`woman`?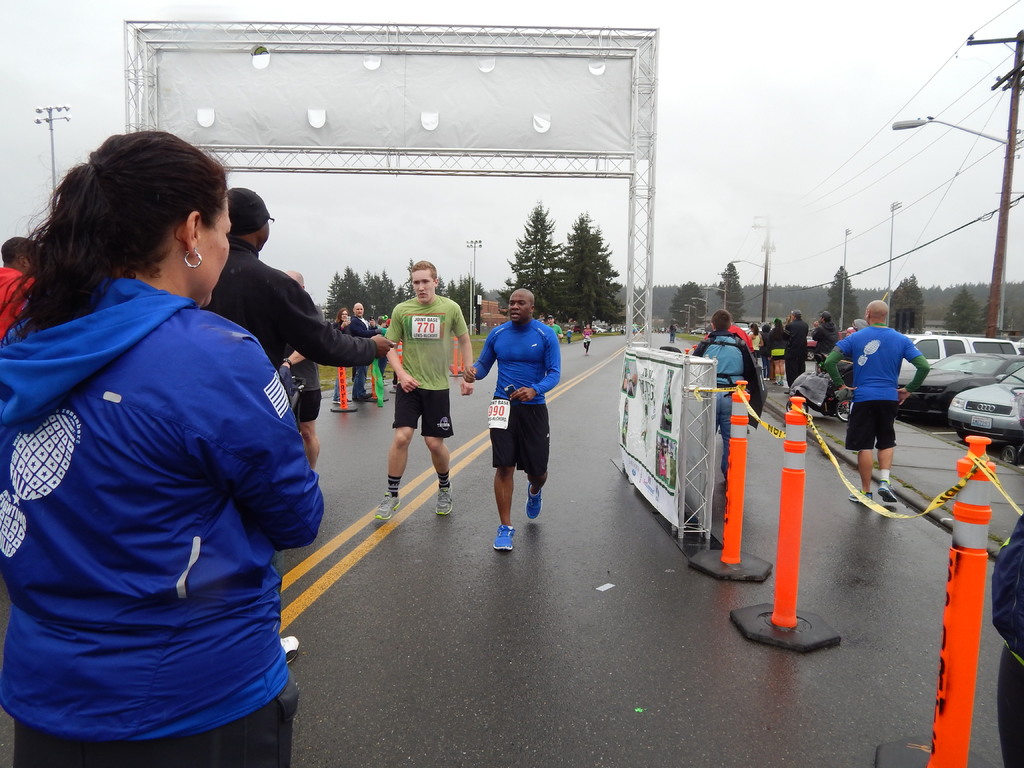
<region>760, 310, 794, 386</region>
